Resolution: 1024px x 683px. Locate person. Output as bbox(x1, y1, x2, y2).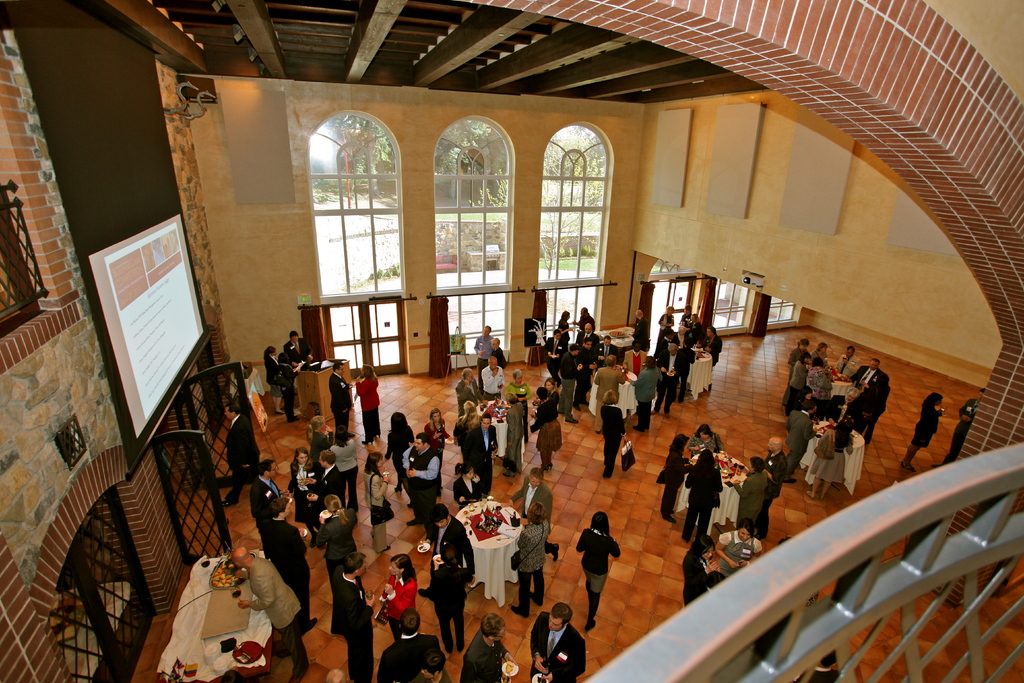
bbox(354, 363, 380, 443).
